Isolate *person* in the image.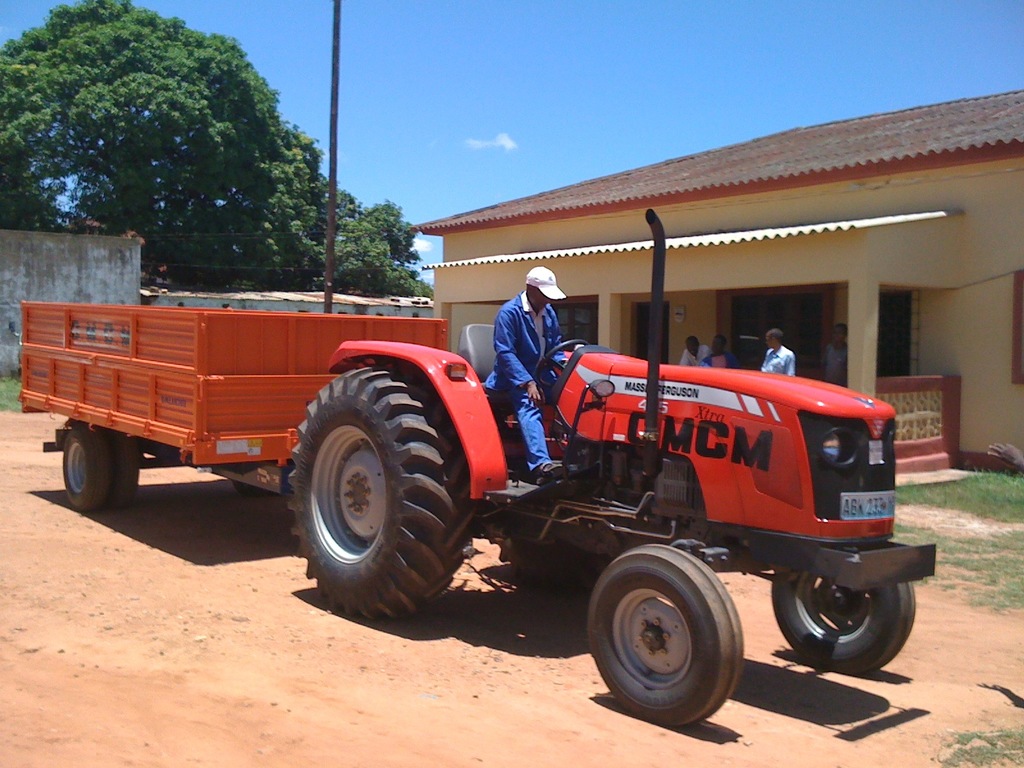
Isolated region: rect(677, 333, 710, 367).
